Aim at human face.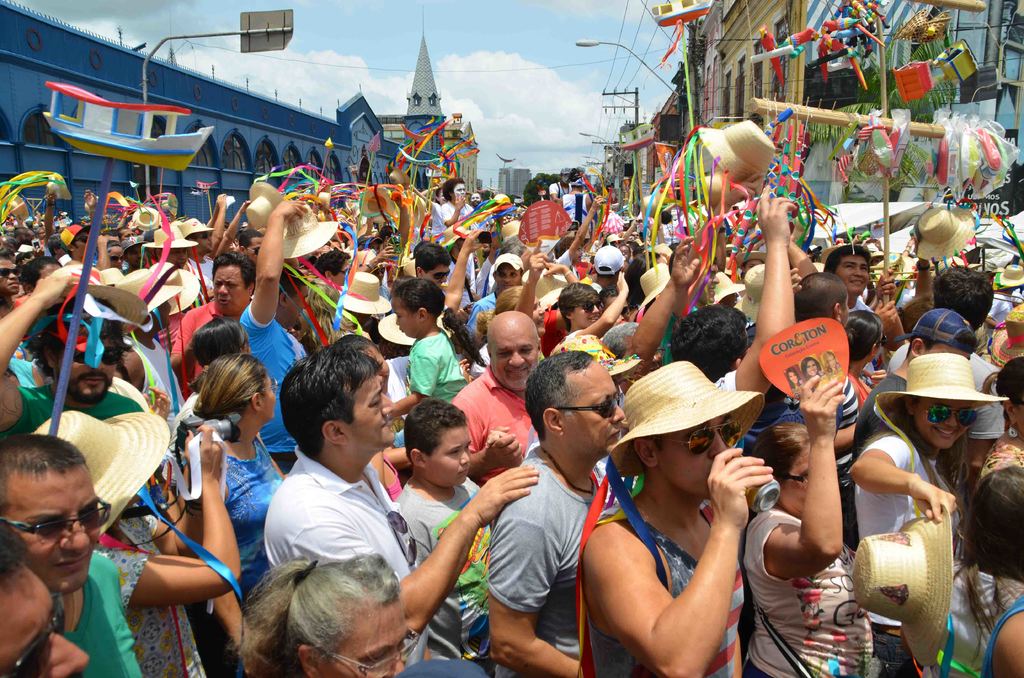
Aimed at x1=3 y1=567 x2=84 y2=677.
